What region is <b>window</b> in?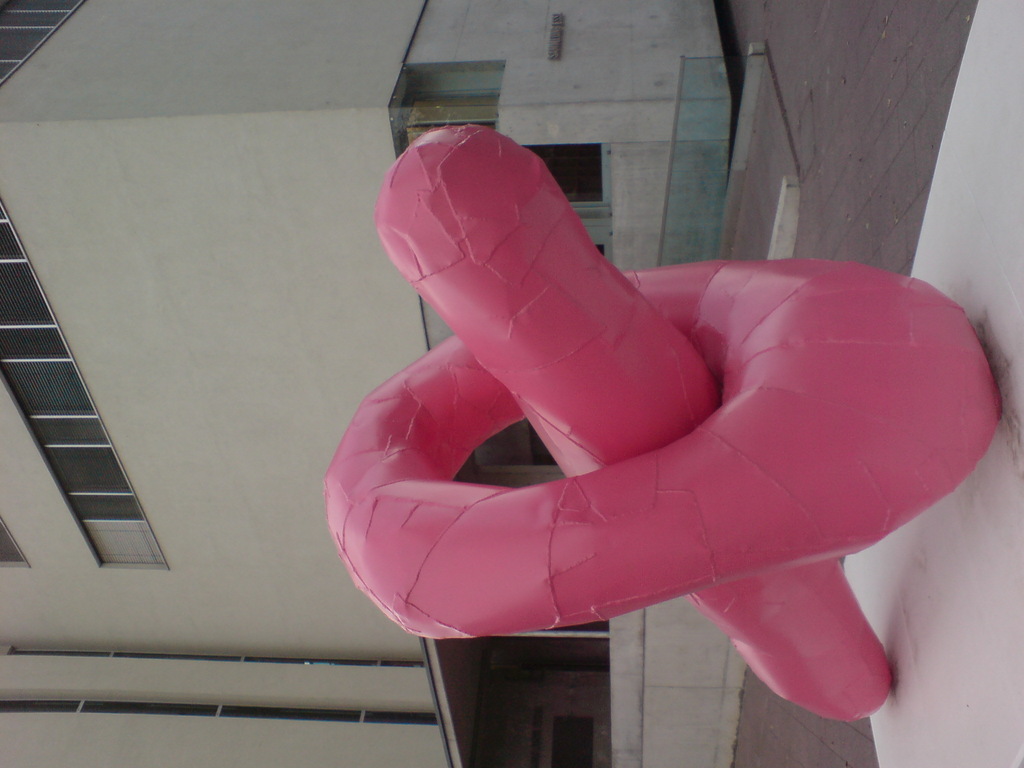
bbox(87, 520, 170, 564).
